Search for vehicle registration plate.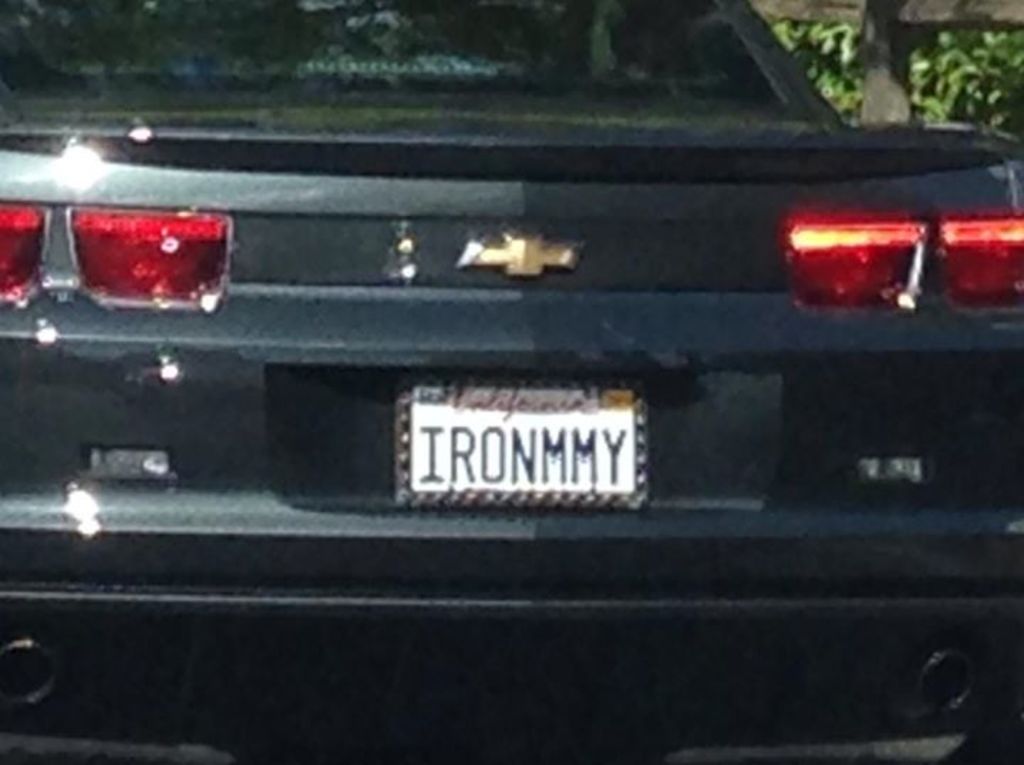
Found at 381/387/670/512.
